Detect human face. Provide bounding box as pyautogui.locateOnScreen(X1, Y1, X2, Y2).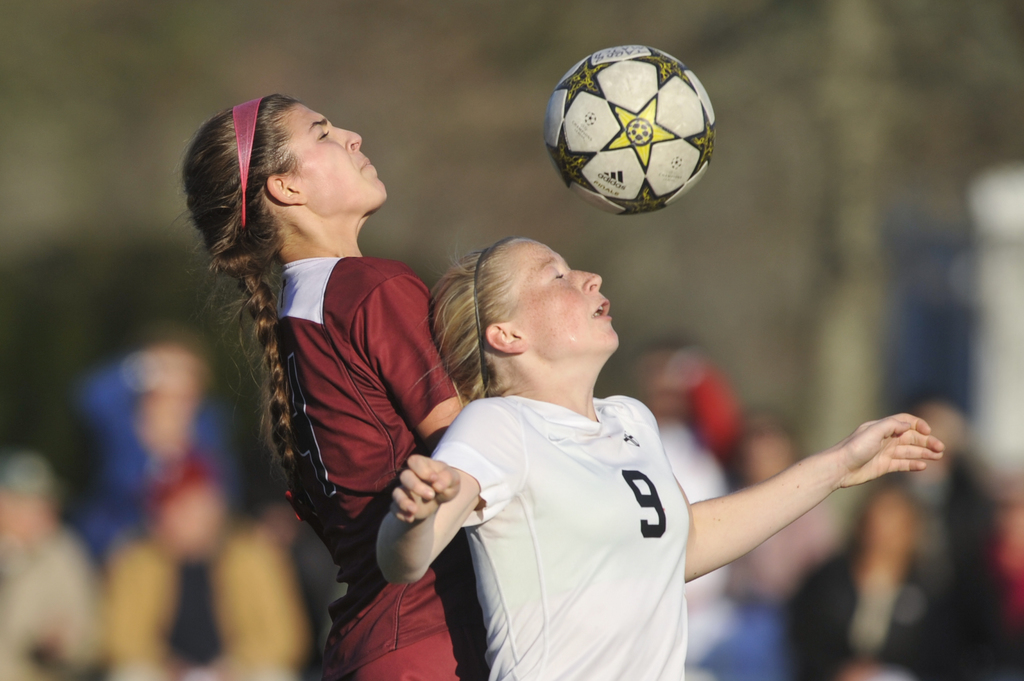
pyautogui.locateOnScreen(516, 246, 615, 333).
